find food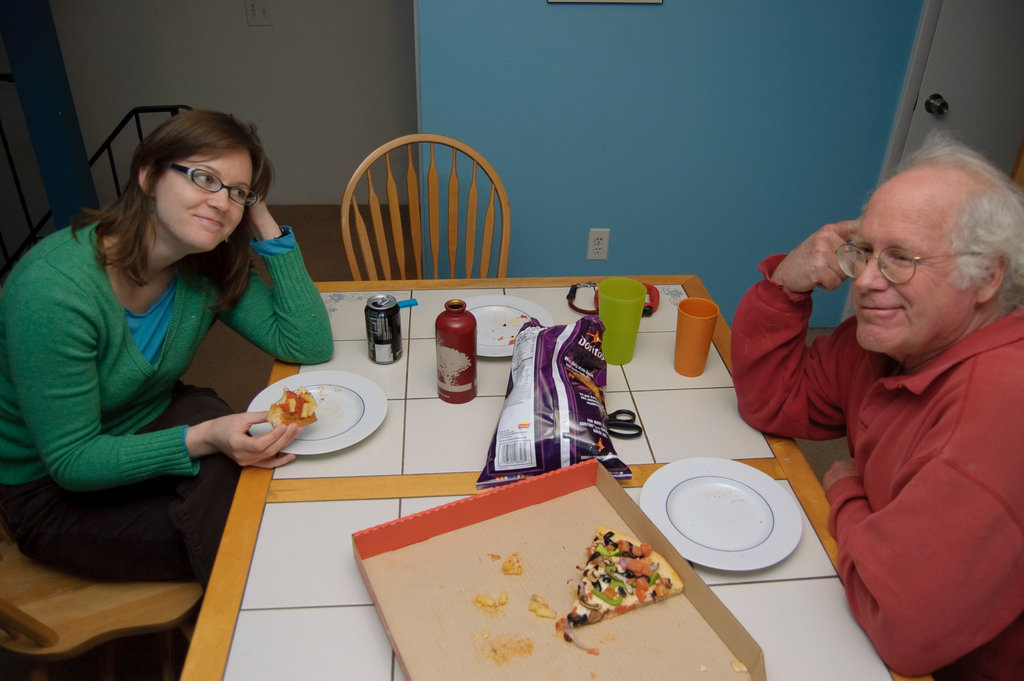
select_region(526, 593, 556, 618)
